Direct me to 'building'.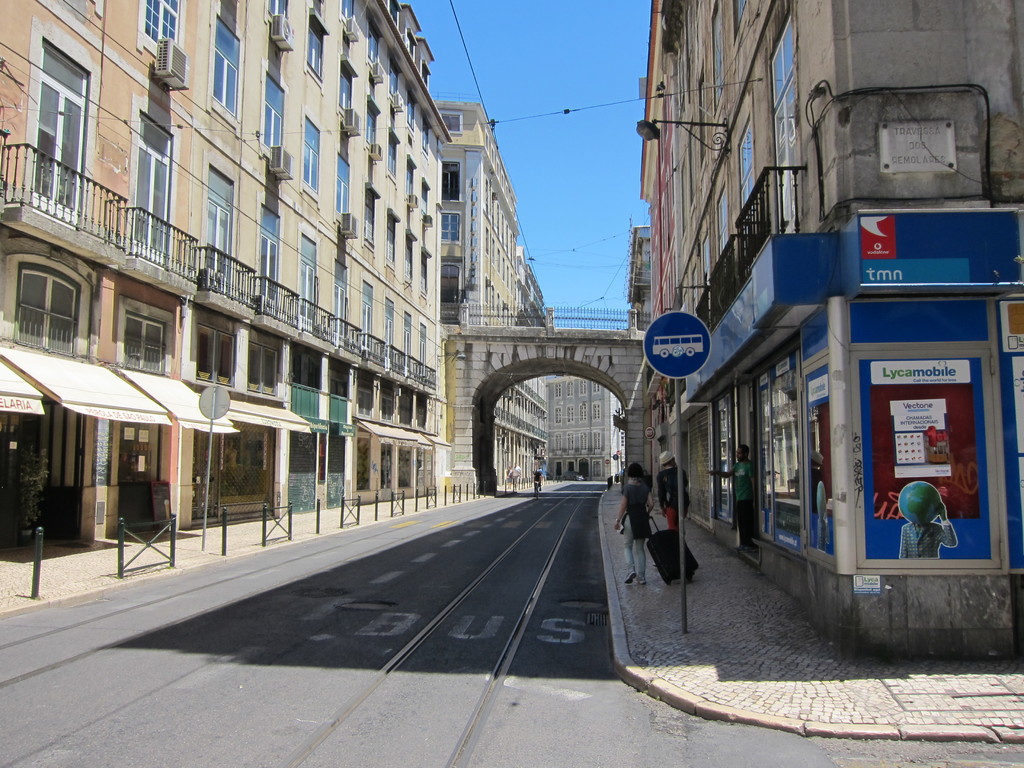
Direction: bbox=(545, 371, 612, 481).
